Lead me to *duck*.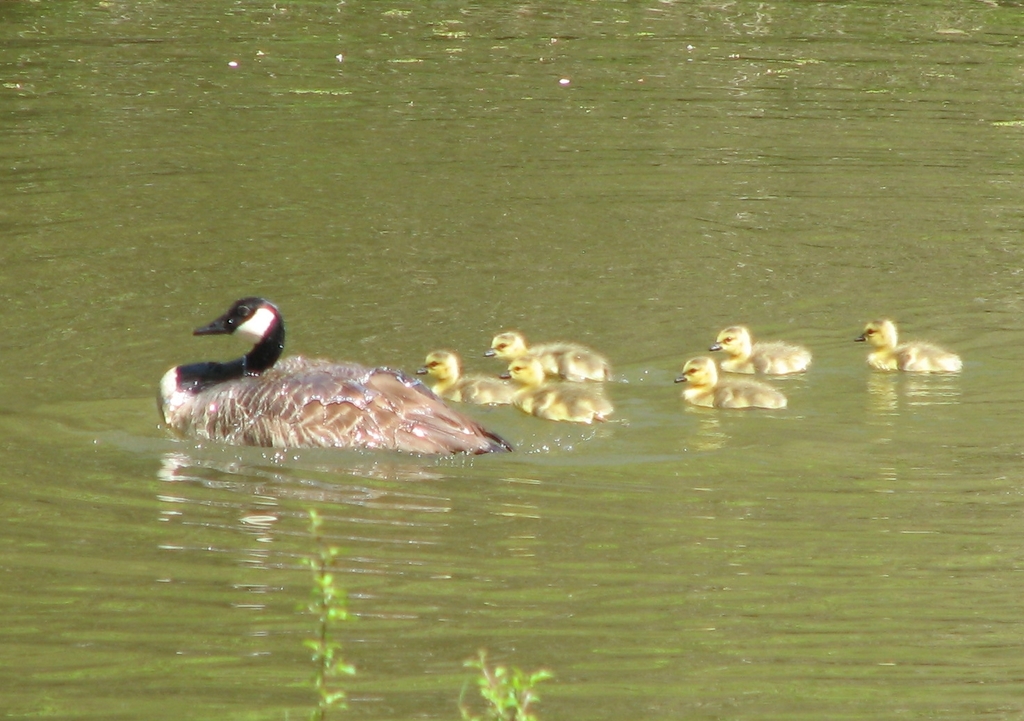
Lead to [left=411, top=350, right=530, bottom=398].
